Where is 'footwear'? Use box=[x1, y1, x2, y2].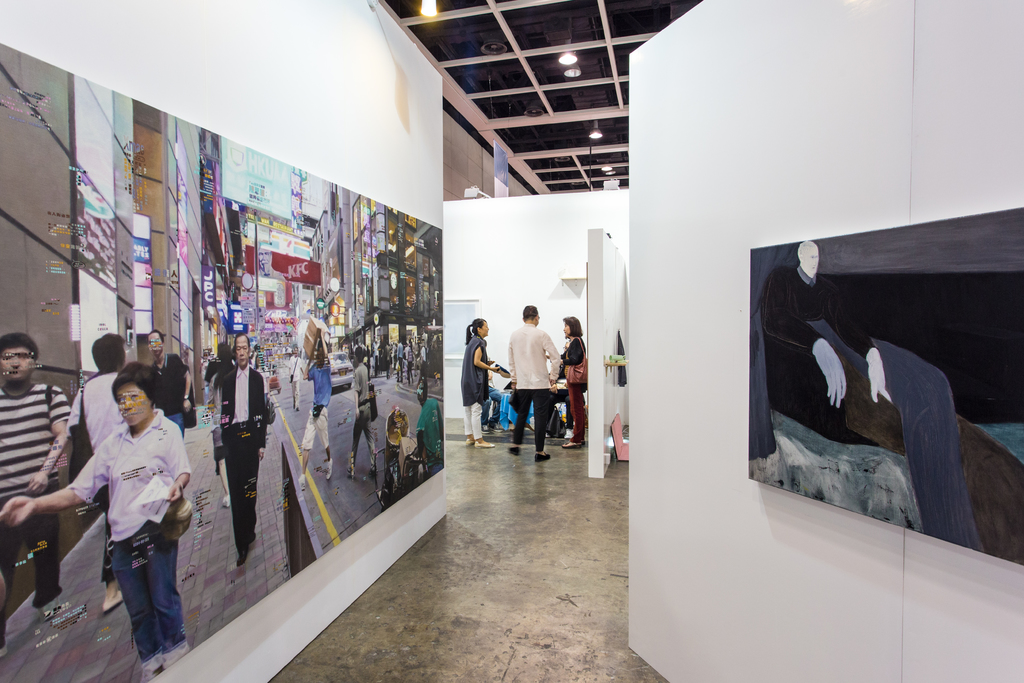
box=[38, 604, 61, 620].
